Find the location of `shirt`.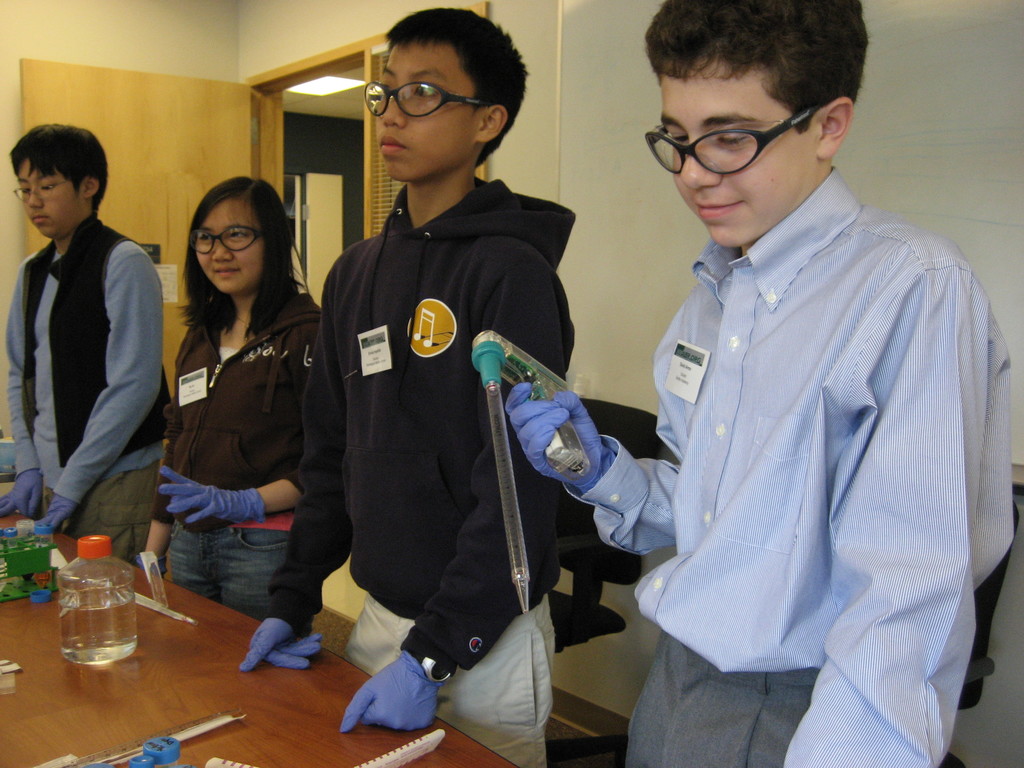
Location: 468:143:972:707.
